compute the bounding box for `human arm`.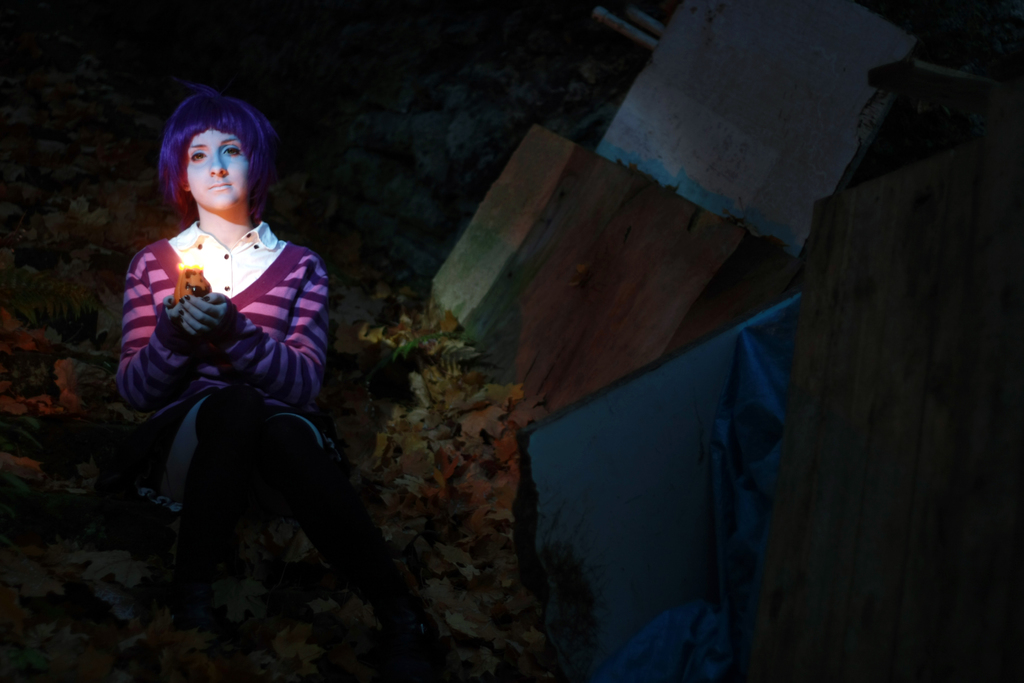
select_region(173, 249, 340, 409).
